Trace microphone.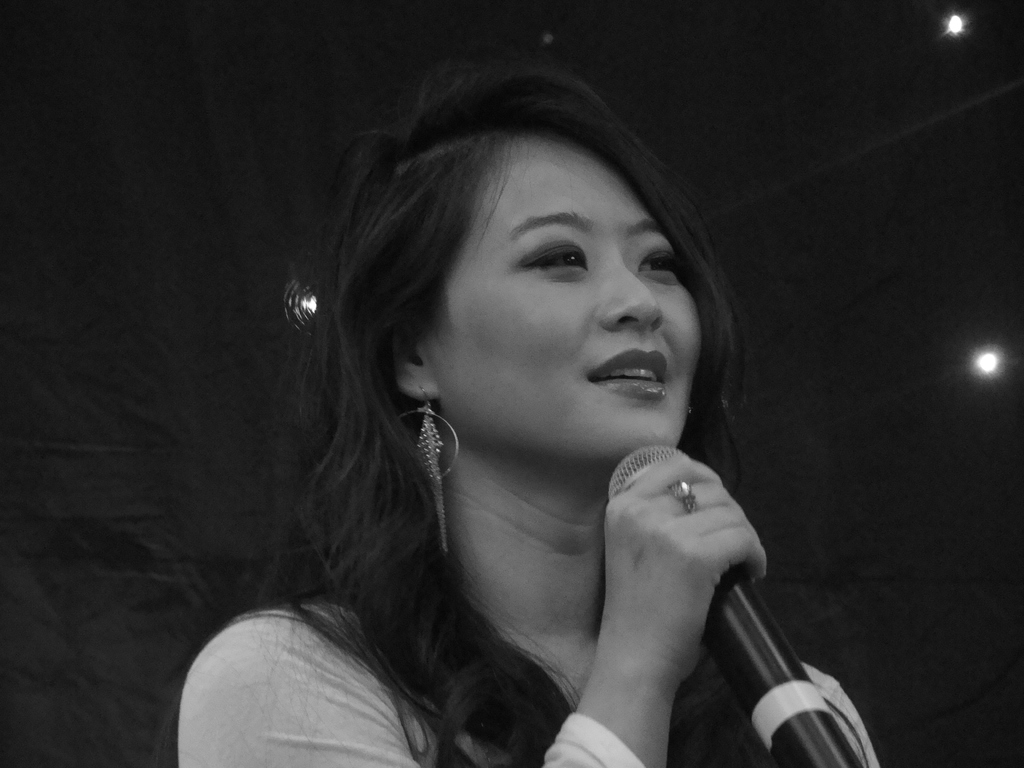
Traced to 638, 467, 850, 737.
